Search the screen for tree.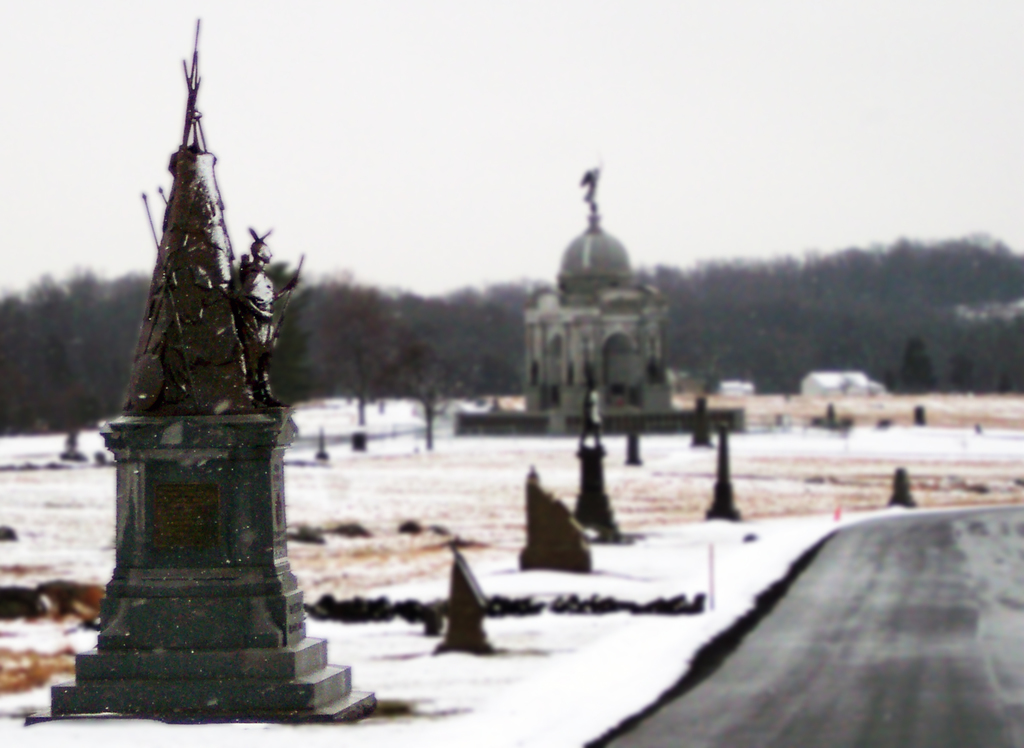
Found at bbox=(895, 330, 935, 391).
